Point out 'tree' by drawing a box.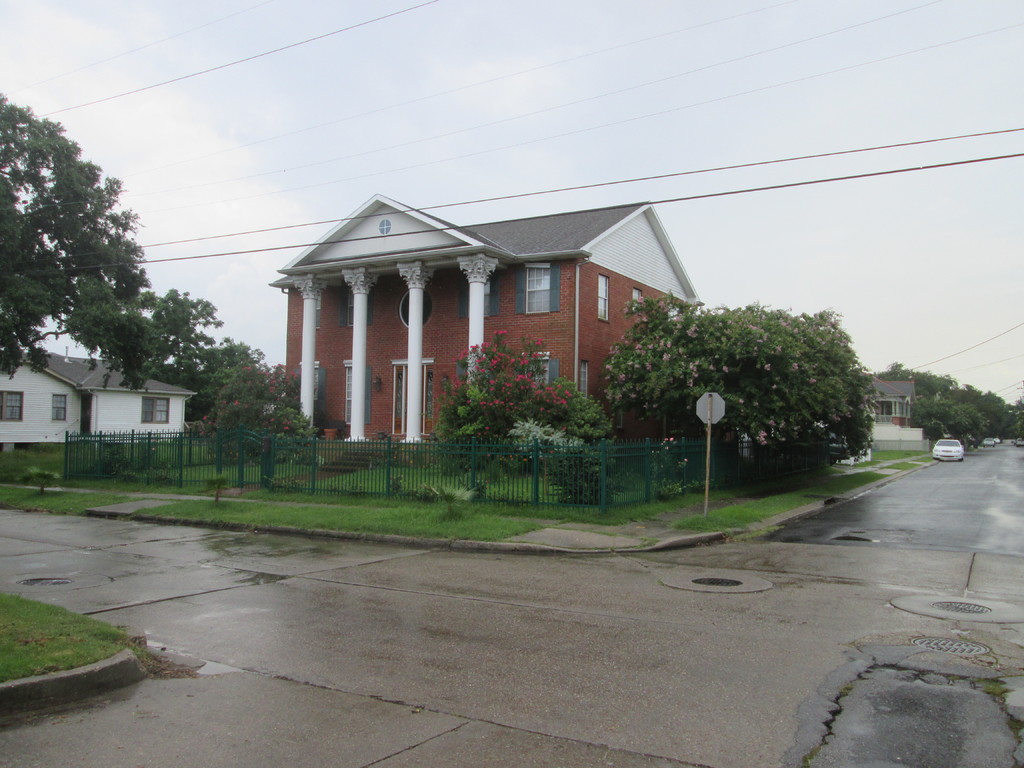
870:359:924:387.
